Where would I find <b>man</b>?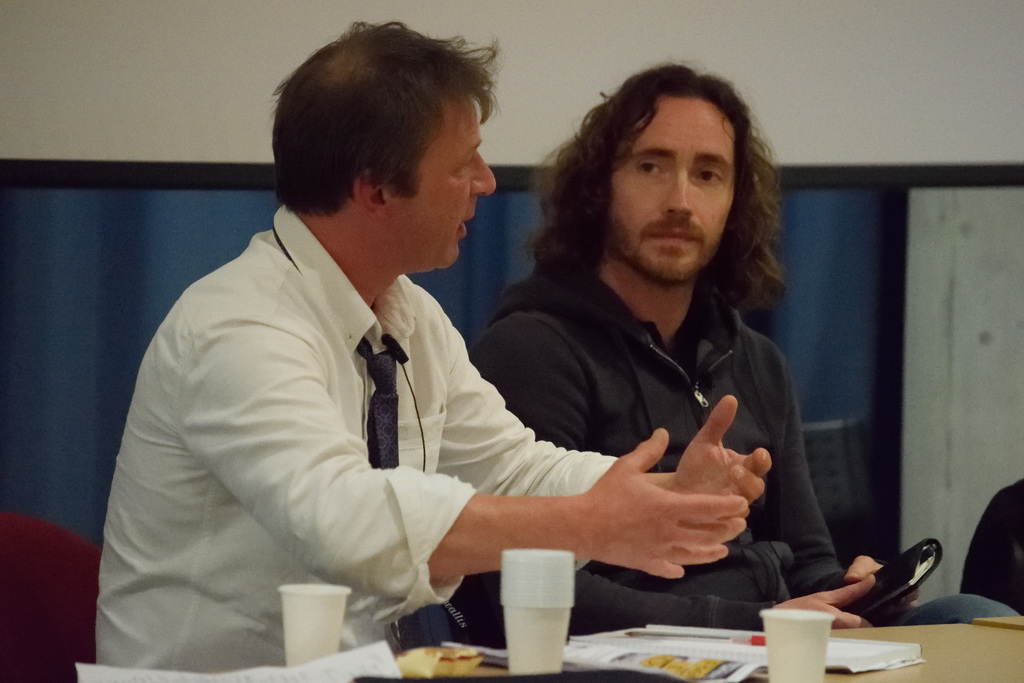
At bbox(85, 18, 771, 681).
